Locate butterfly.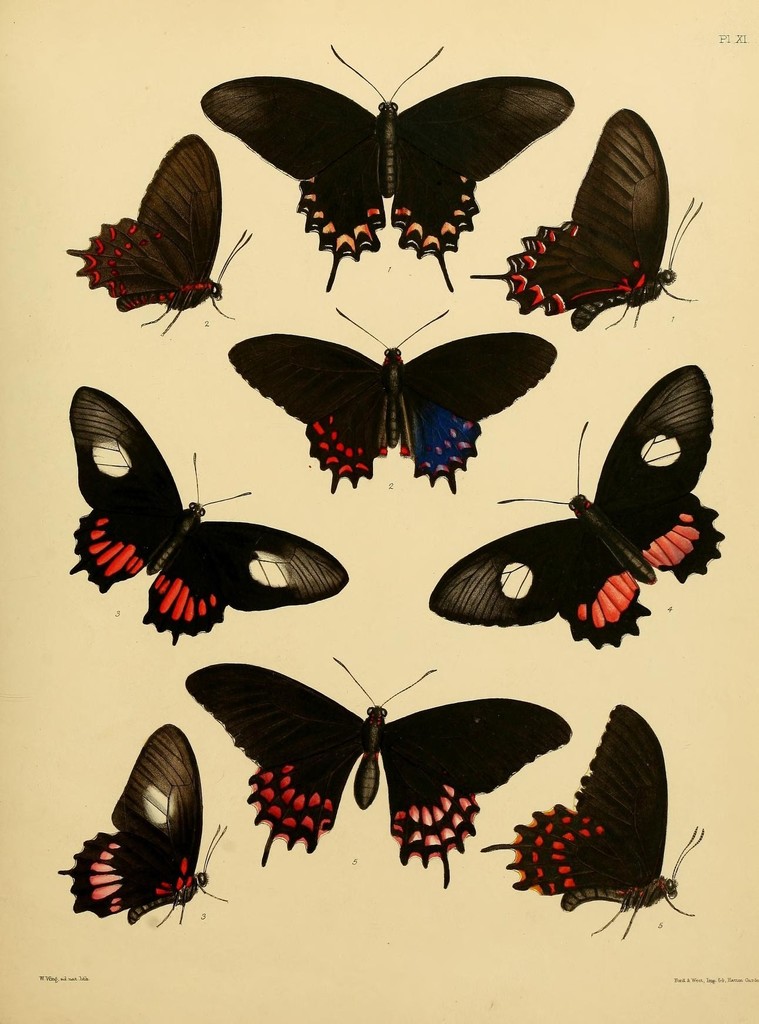
Bounding box: [474,706,708,946].
